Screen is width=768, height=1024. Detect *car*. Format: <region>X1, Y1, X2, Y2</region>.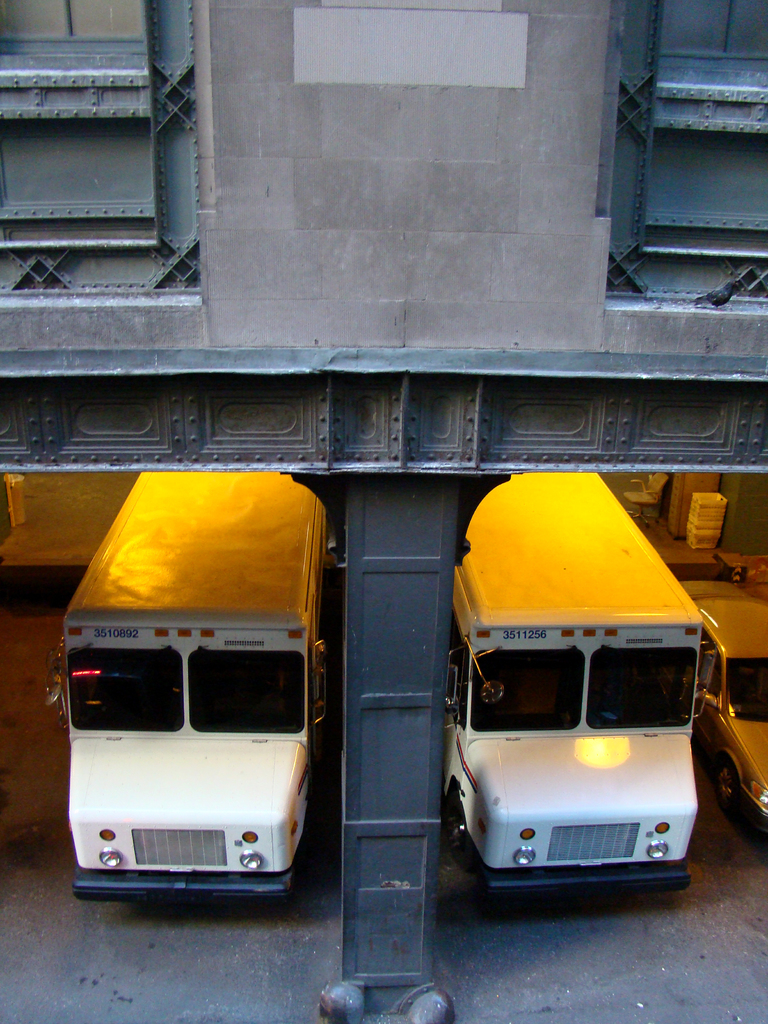
<region>680, 579, 767, 835</region>.
